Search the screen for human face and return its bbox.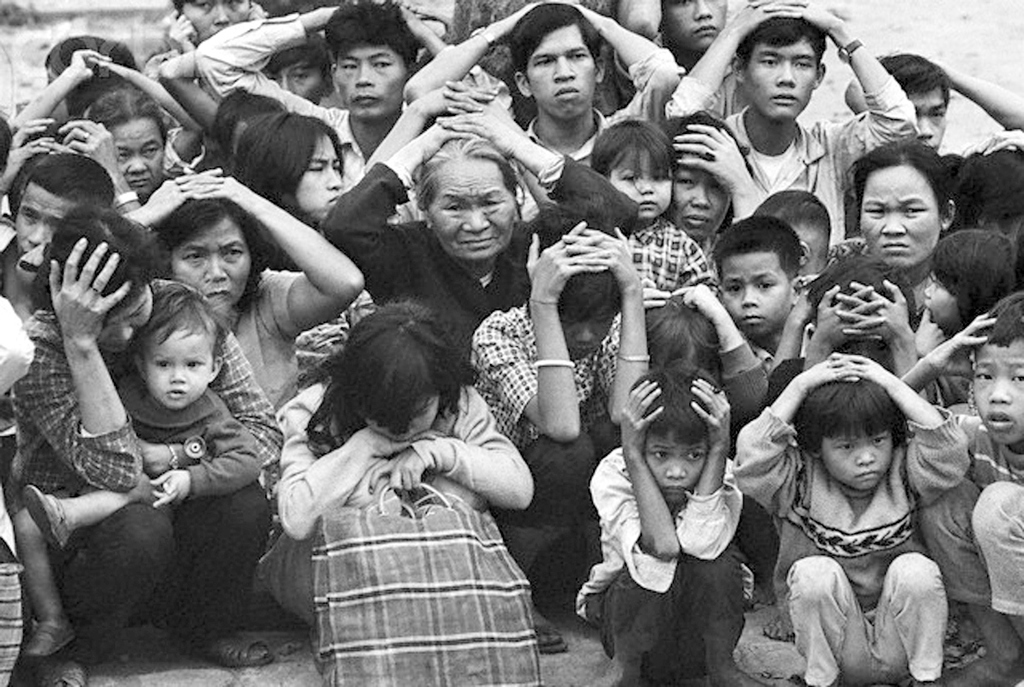
Found: 100:289:149:350.
